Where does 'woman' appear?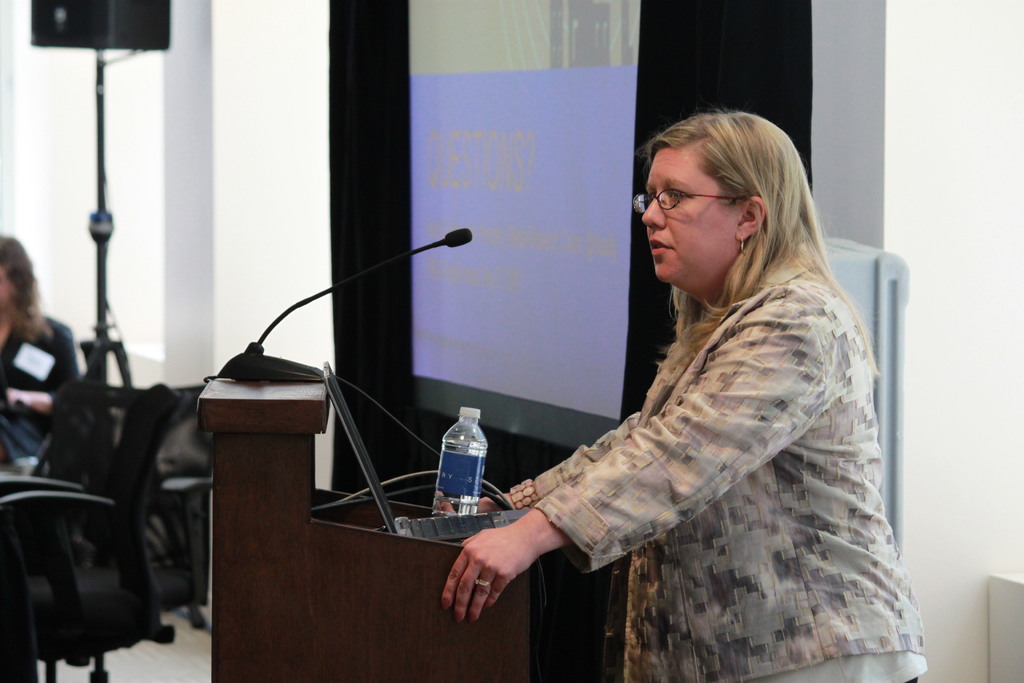
Appears at 0 231 92 481.
